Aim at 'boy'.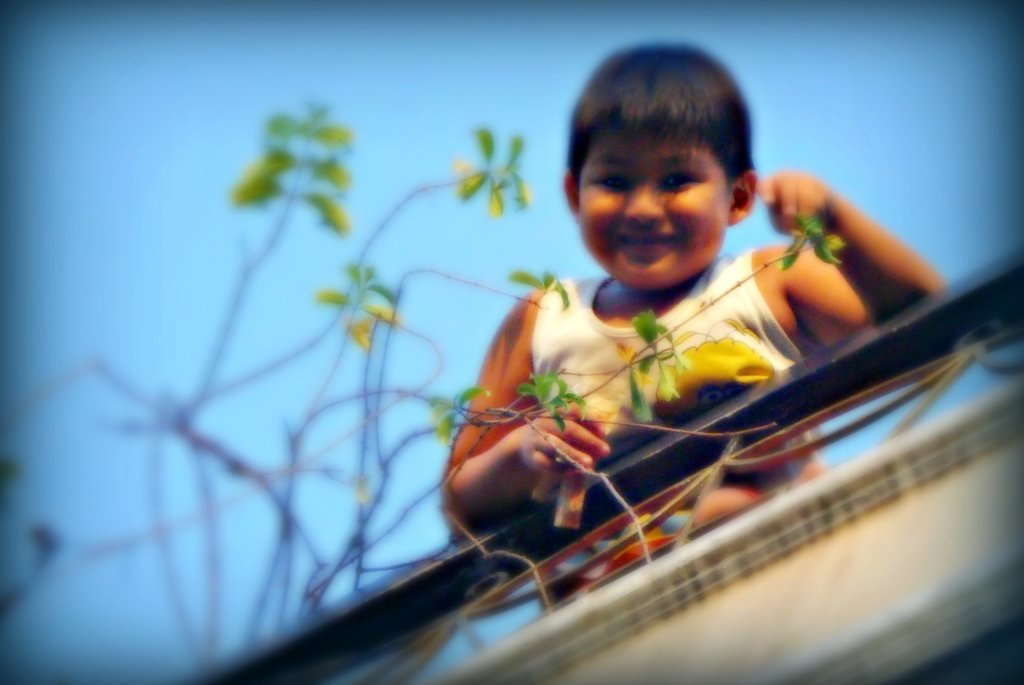
Aimed at Rect(435, 77, 876, 520).
